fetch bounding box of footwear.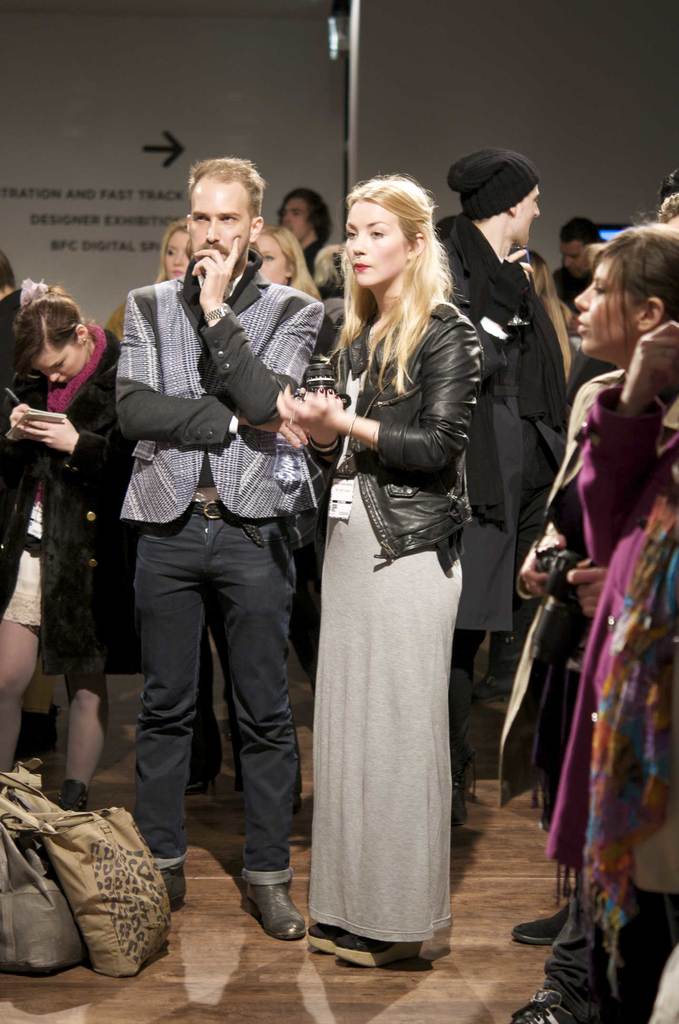
Bbox: (236, 875, 299, 943).
